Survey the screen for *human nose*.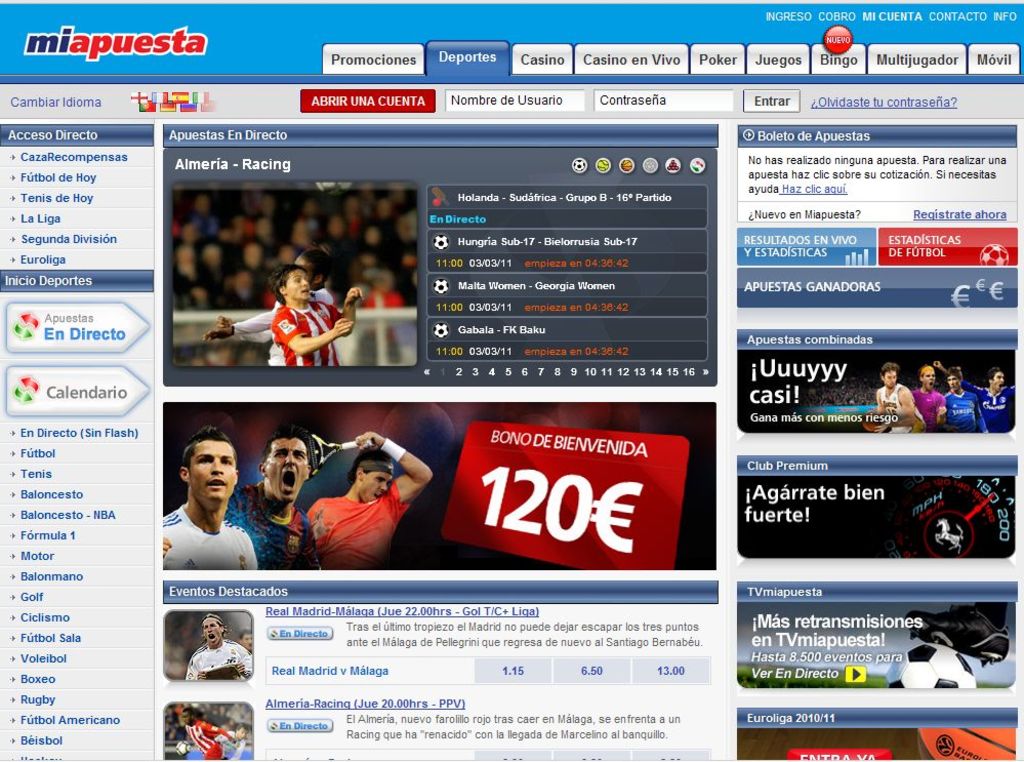
Survey found: 950:382:953:383.
